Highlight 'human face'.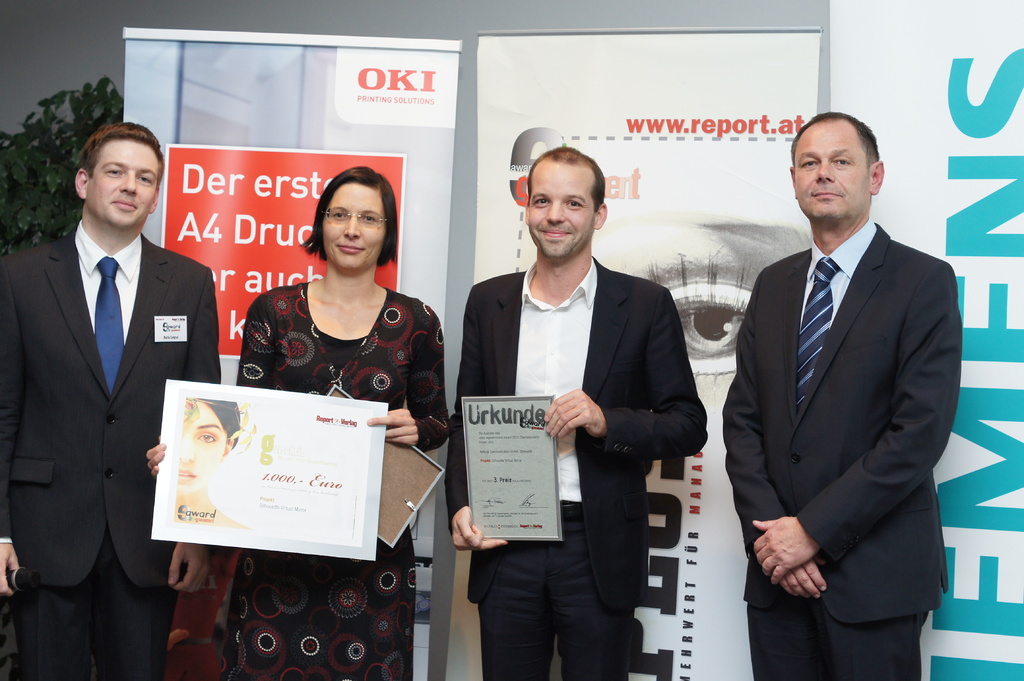
Highlighted region: BBox(98, 150, 162, 224).
